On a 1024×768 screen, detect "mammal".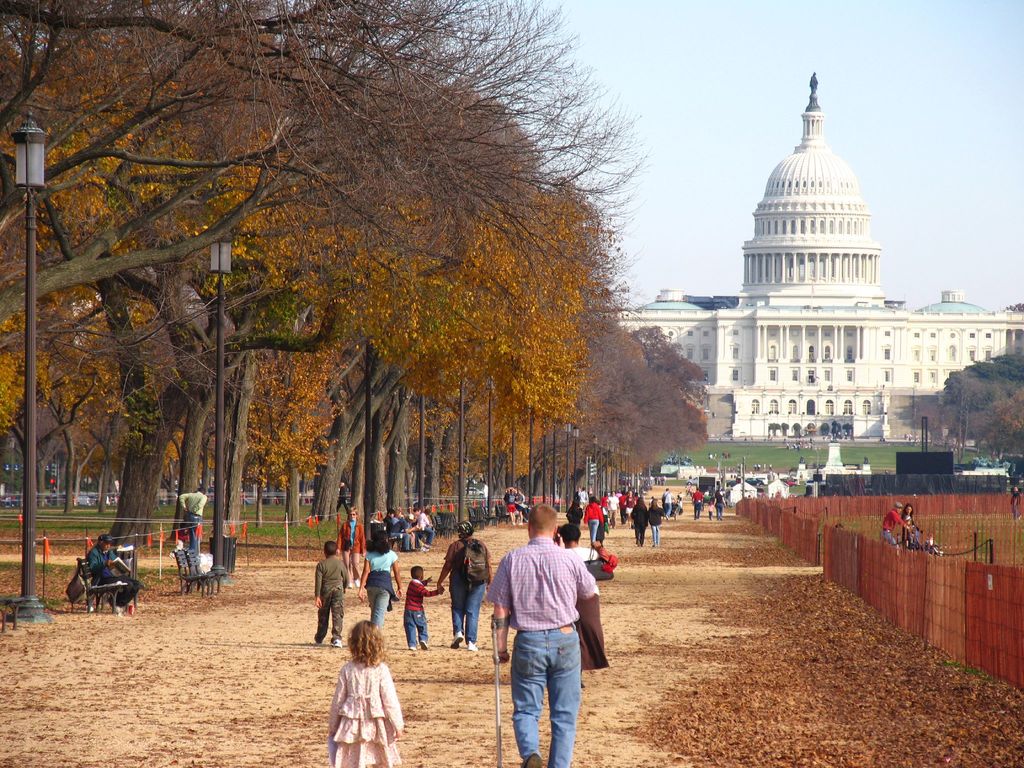
{"x1": 328, "y1": 618, "x2": 404, "y2": 767}.
